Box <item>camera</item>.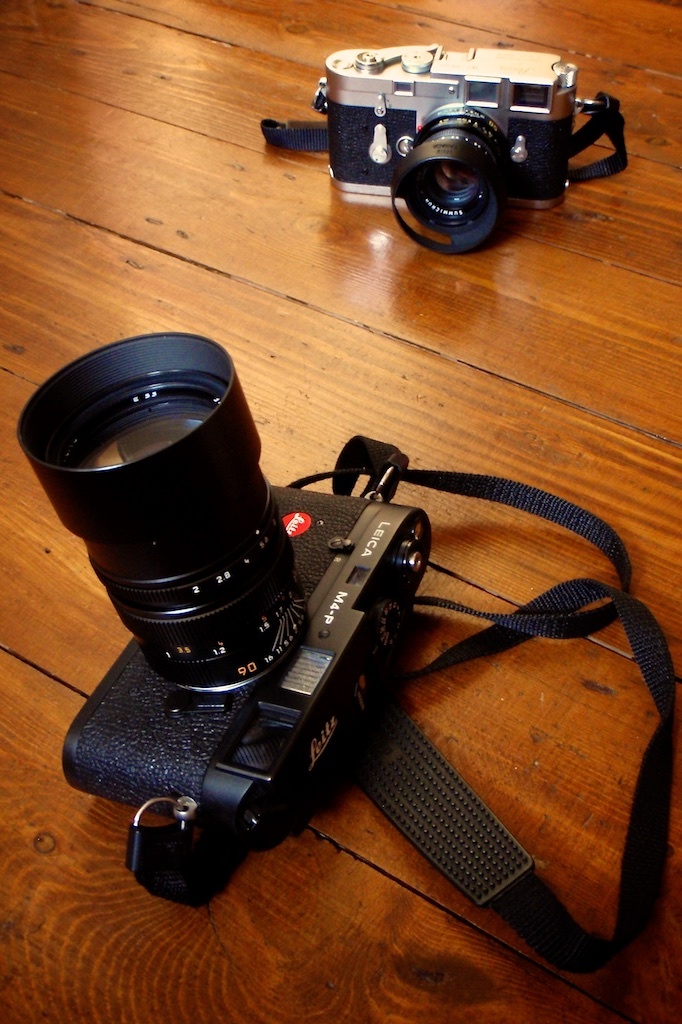
[left=21, top=331, right=427, bottom=904].
